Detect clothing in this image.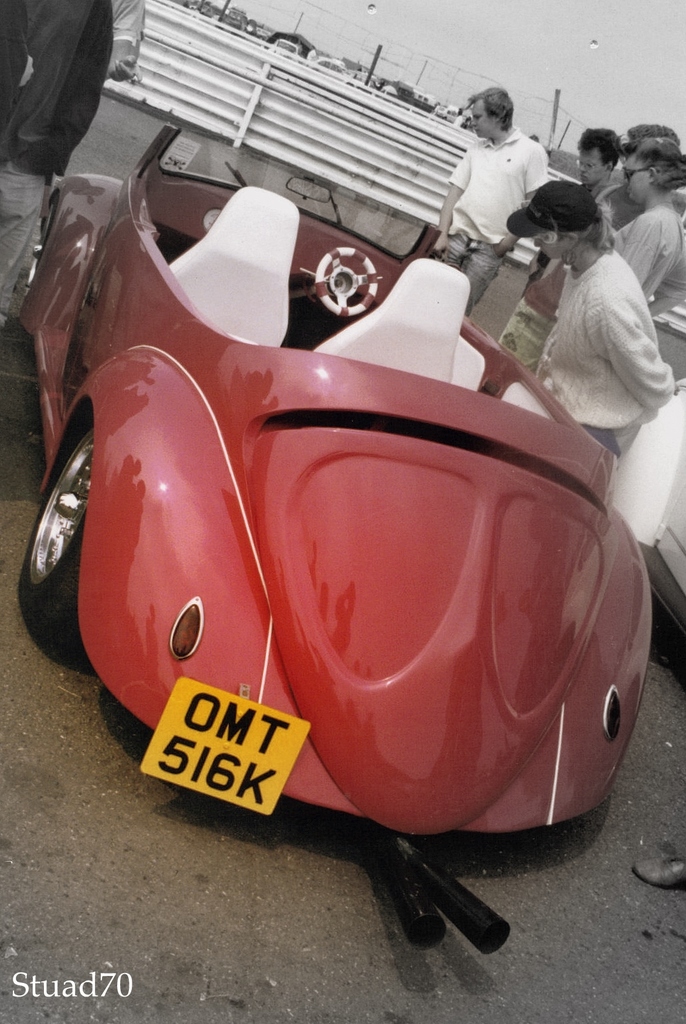
Detection: left=493, top=173, right=619, bottom=389.
